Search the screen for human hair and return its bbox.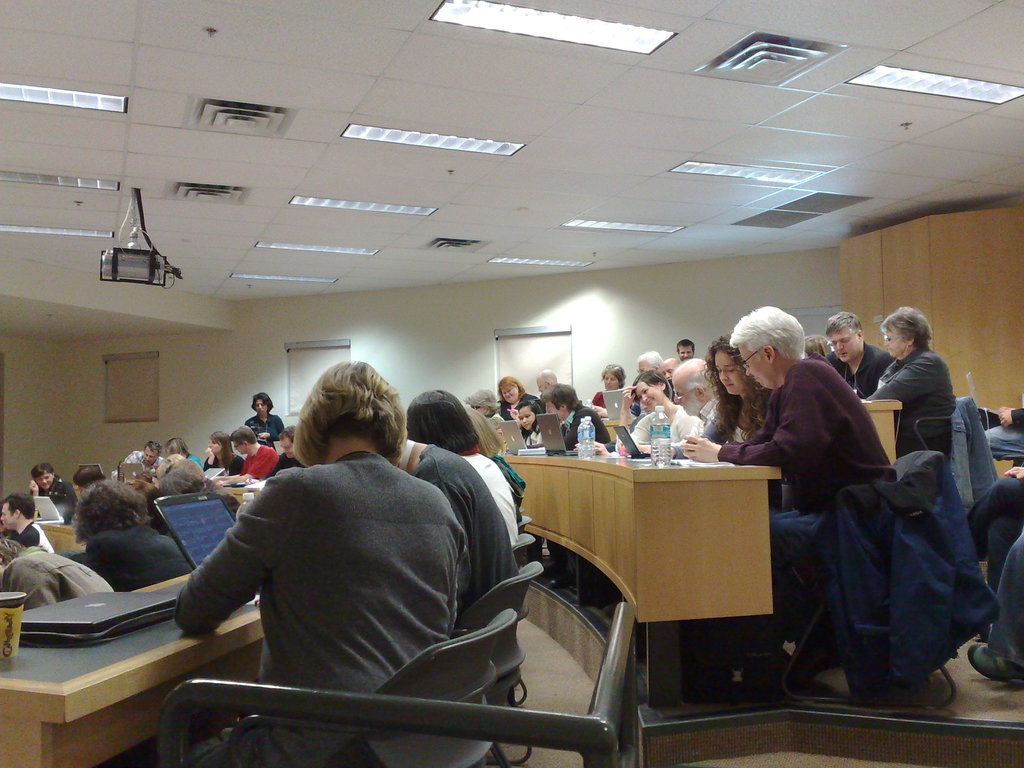
Found: 464,383,499,414.
